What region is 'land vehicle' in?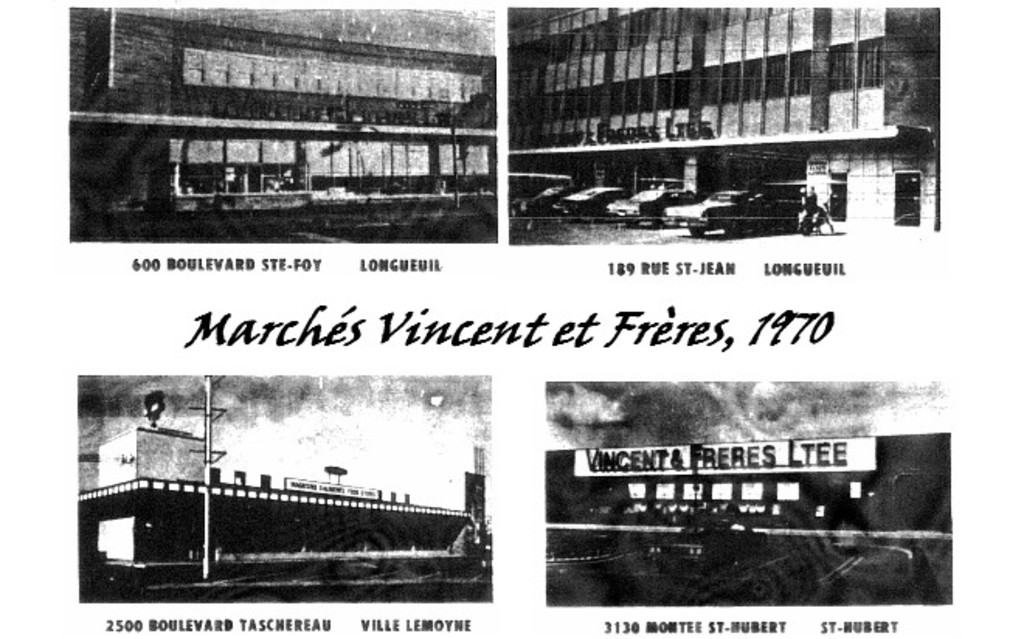
{"x1": 552, "y1": 183, "x2": 631, "y2": 226}.
